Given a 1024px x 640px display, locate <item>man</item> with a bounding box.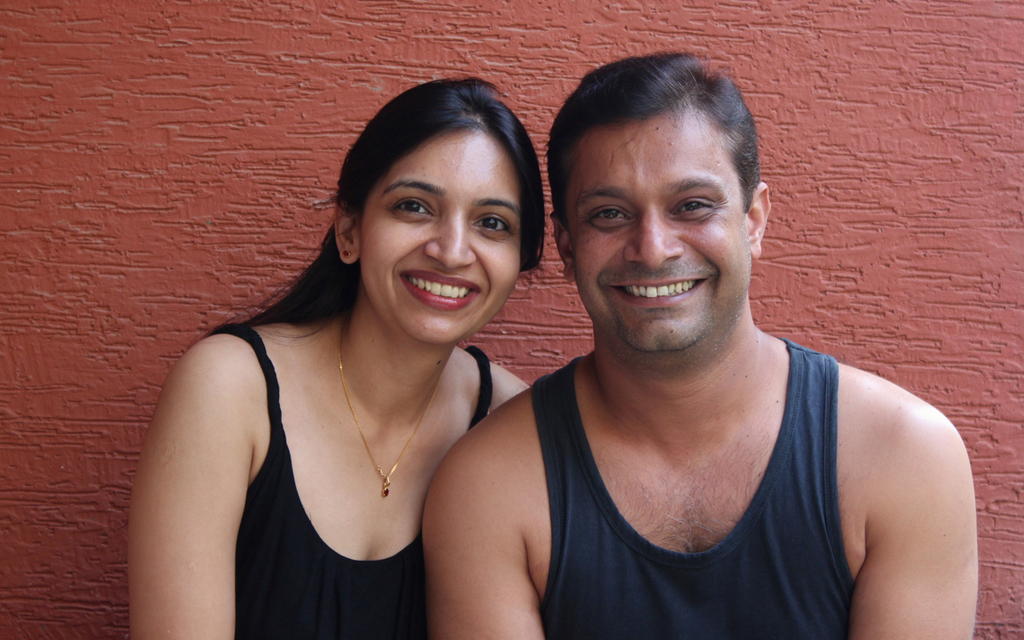
Located: [412, 45, 994, 639].
